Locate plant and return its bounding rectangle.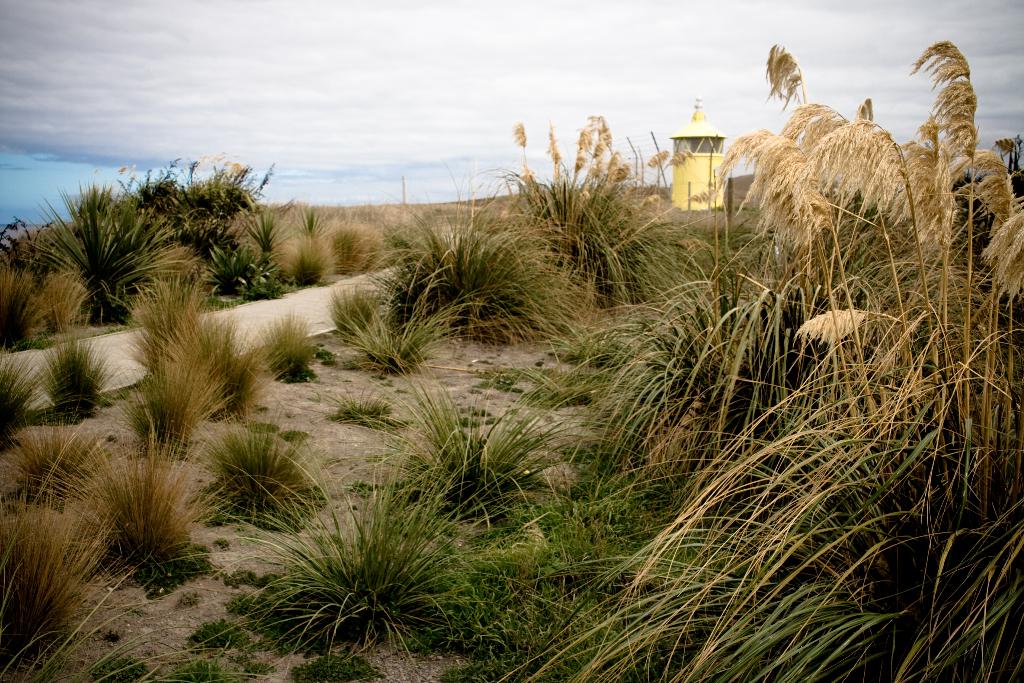
0 440 76 636.
